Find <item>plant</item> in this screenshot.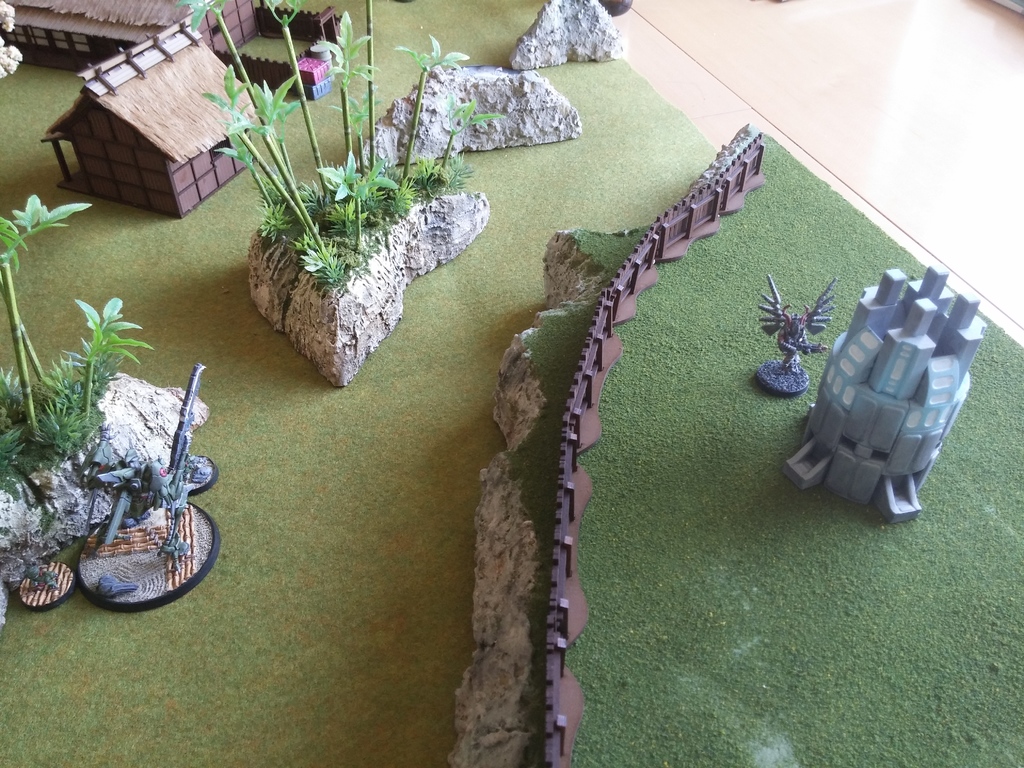
The bounding box for <item>plant</item> is [left=170, top=0, right=505, bottom=291].
